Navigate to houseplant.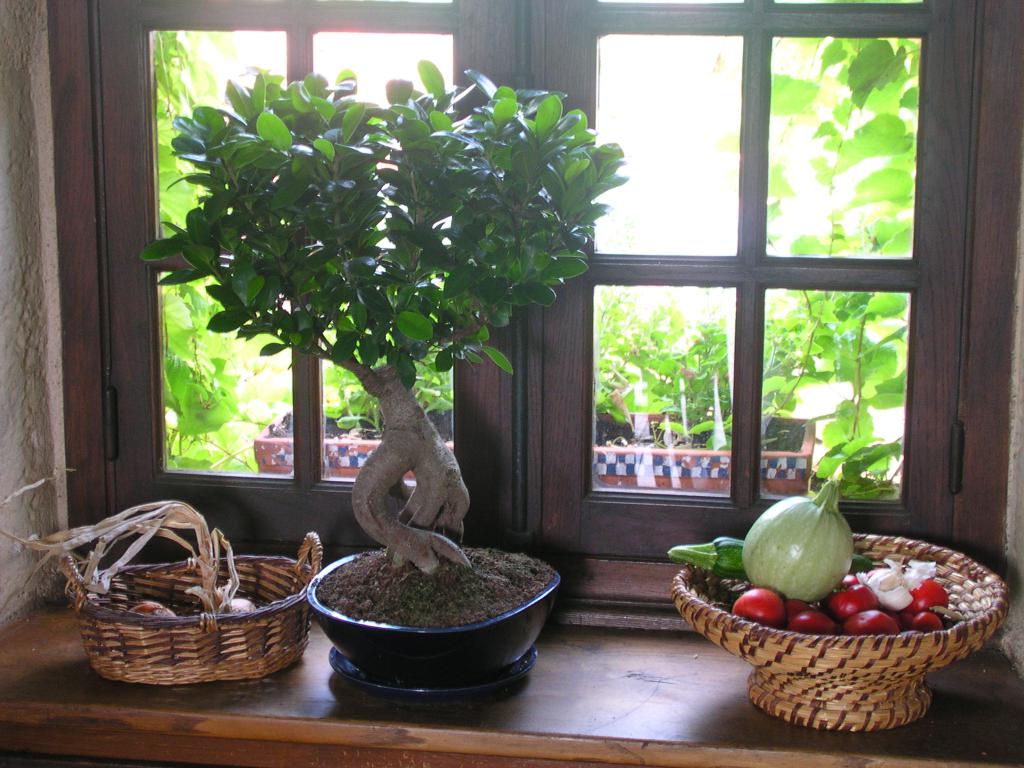
Navigation target: <bbox>138, 61, 628, 700</bbox>.
